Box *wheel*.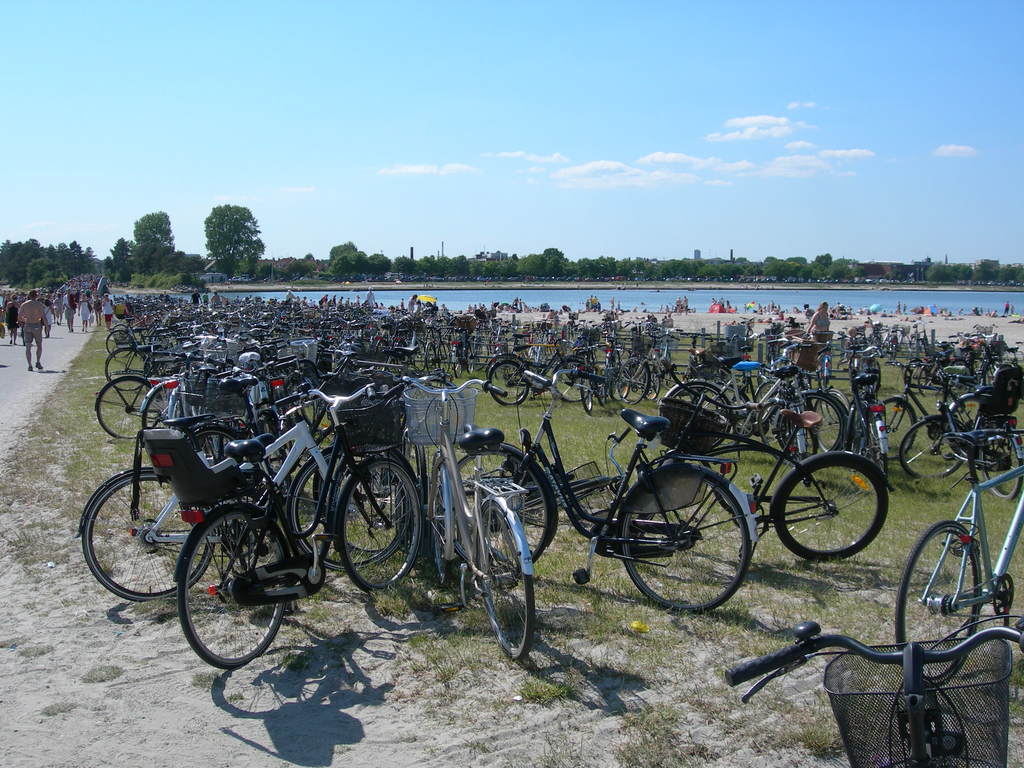
region(659, 383, 735, 446).
